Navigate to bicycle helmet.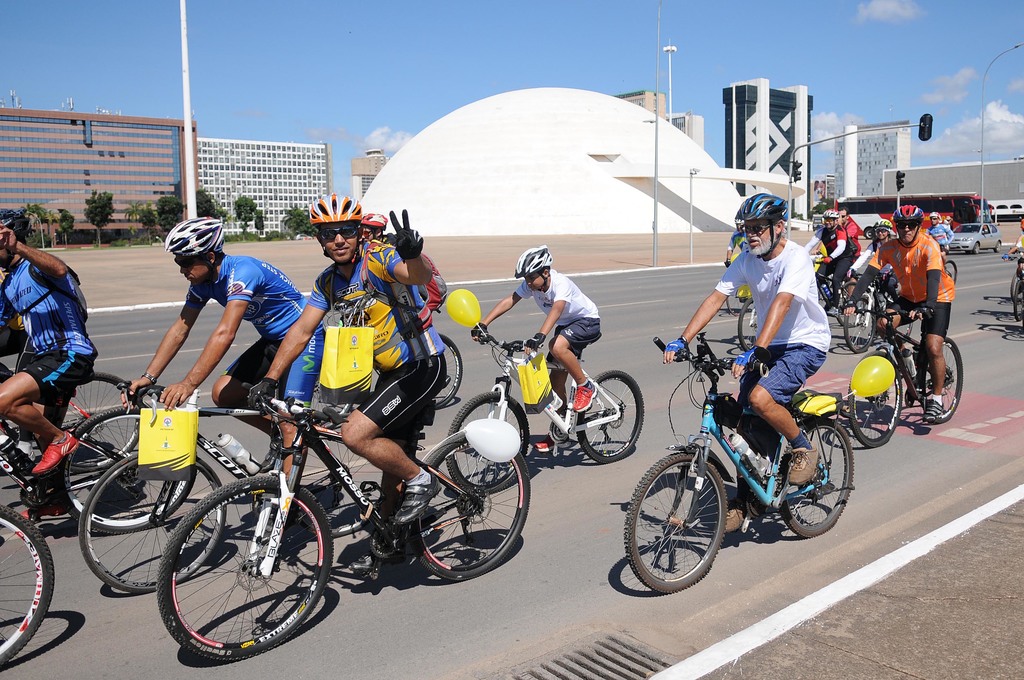
Navigation target: x1=305, y1=197, x2=357, y2=226.
